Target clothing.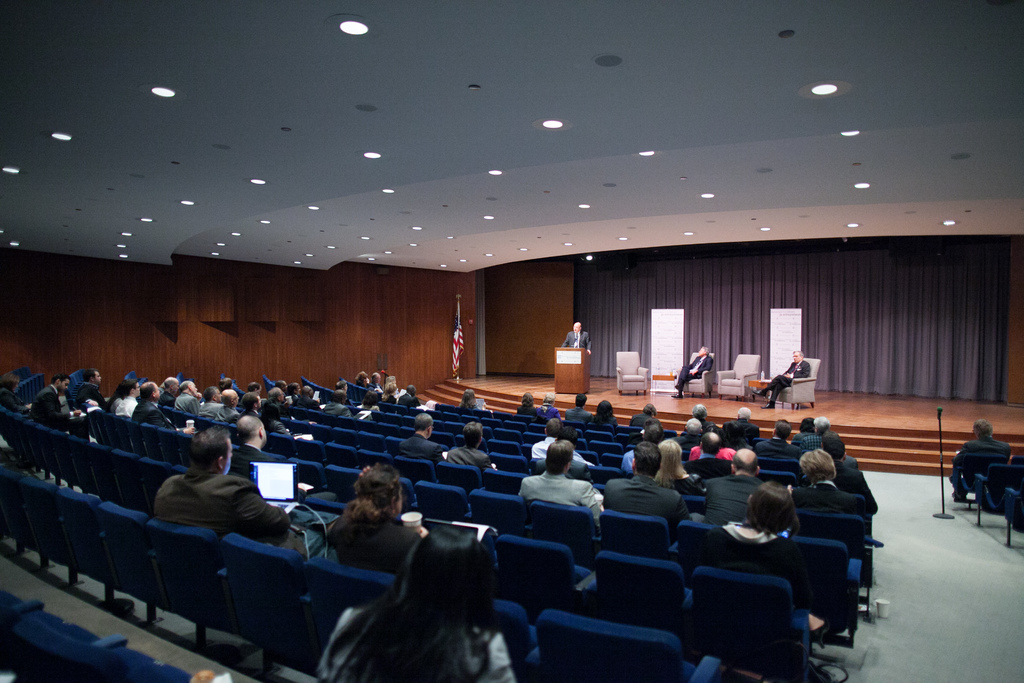
Target region: 560/324/593/348.
